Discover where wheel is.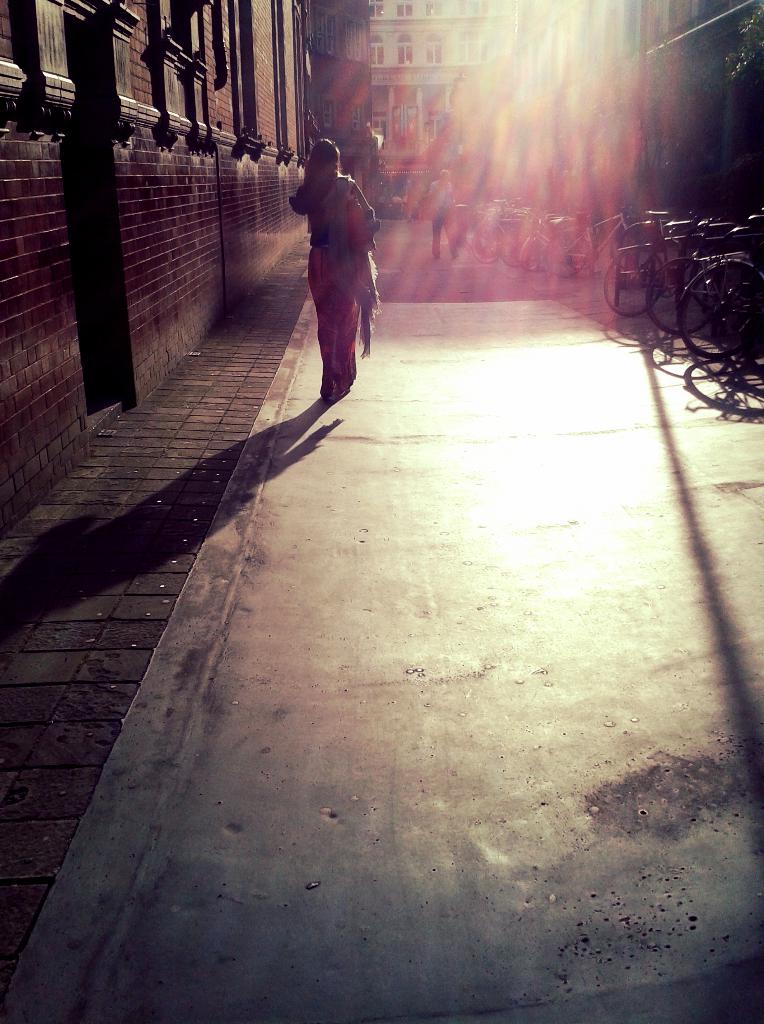
Discovered at 499,232,530,269.
